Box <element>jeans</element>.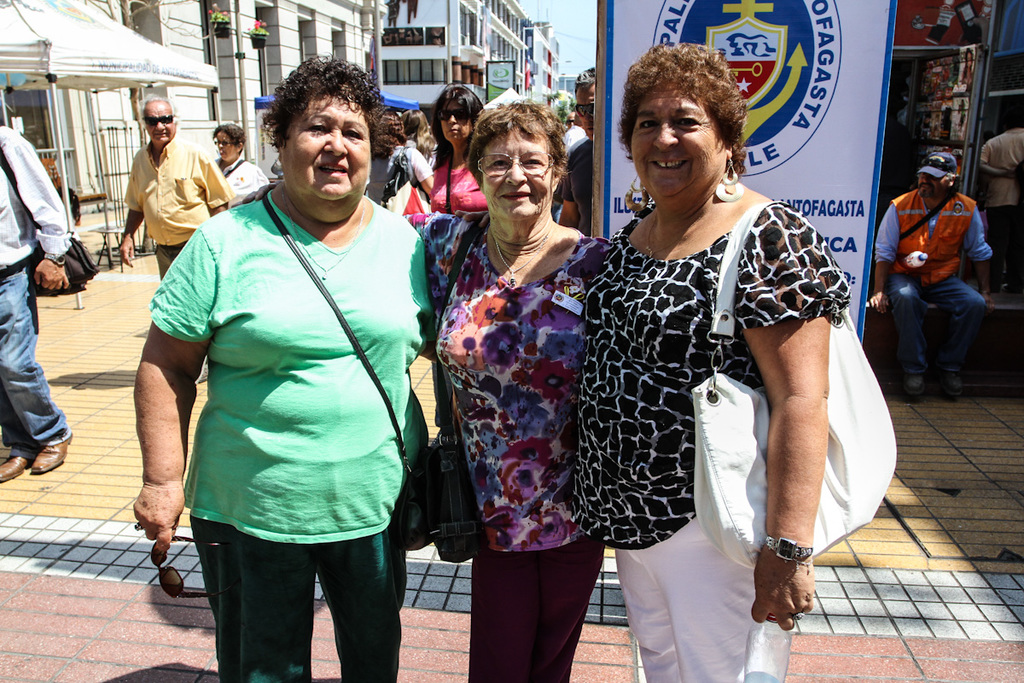
<region>0, 267, 65, 462</region>.
